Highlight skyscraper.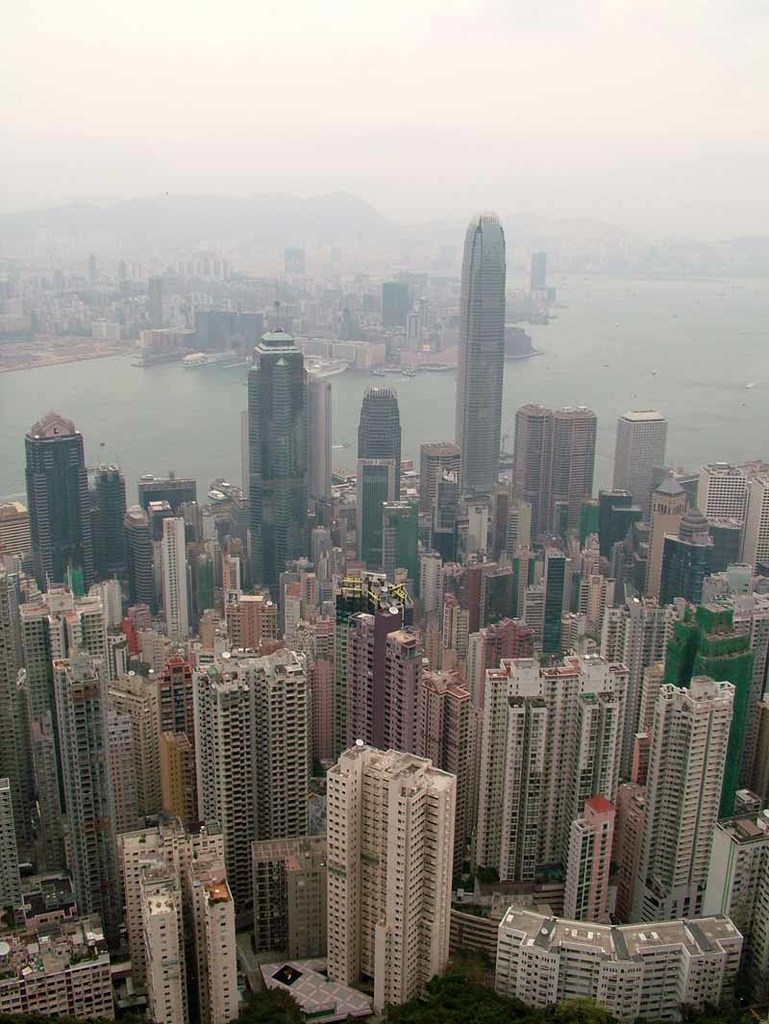
Highlighted region: [22,413,105,590].
